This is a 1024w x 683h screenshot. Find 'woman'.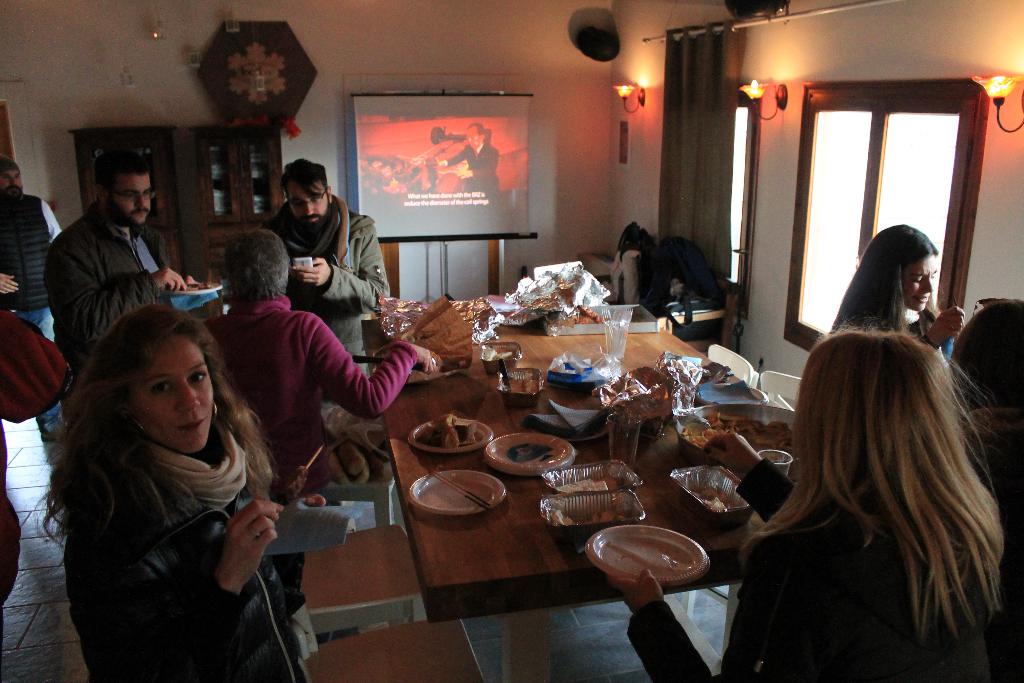
Bounding box: crop(708, 329, 1023, 682).
